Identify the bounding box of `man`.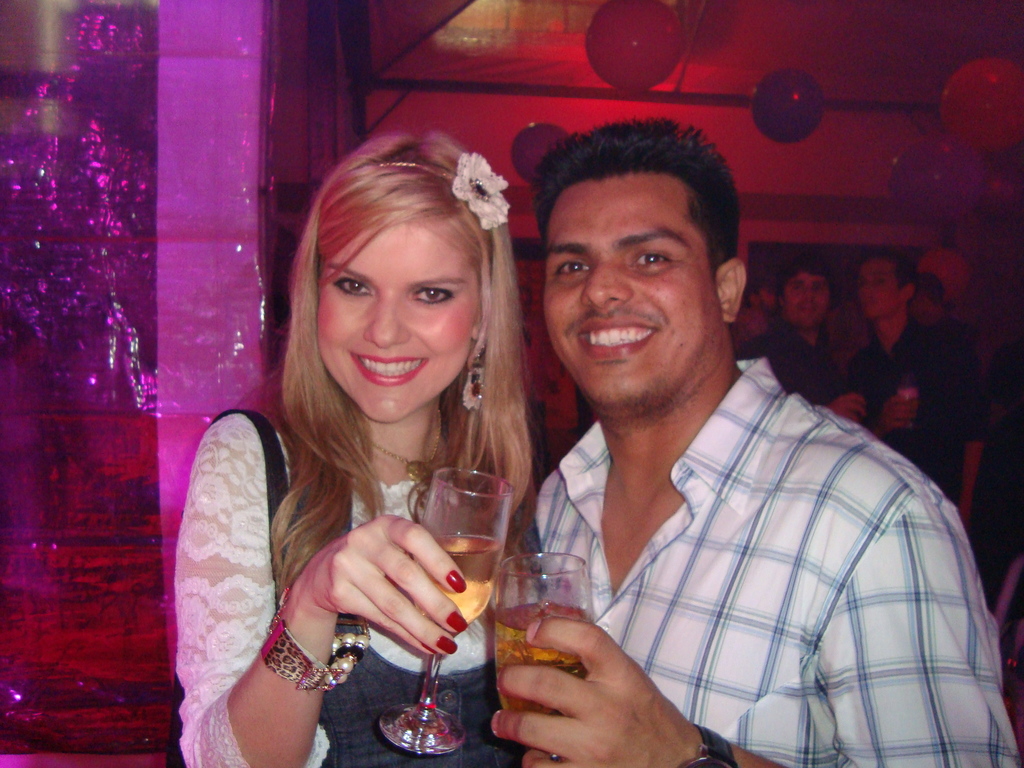
bbox(840, 246, 996, 525).
